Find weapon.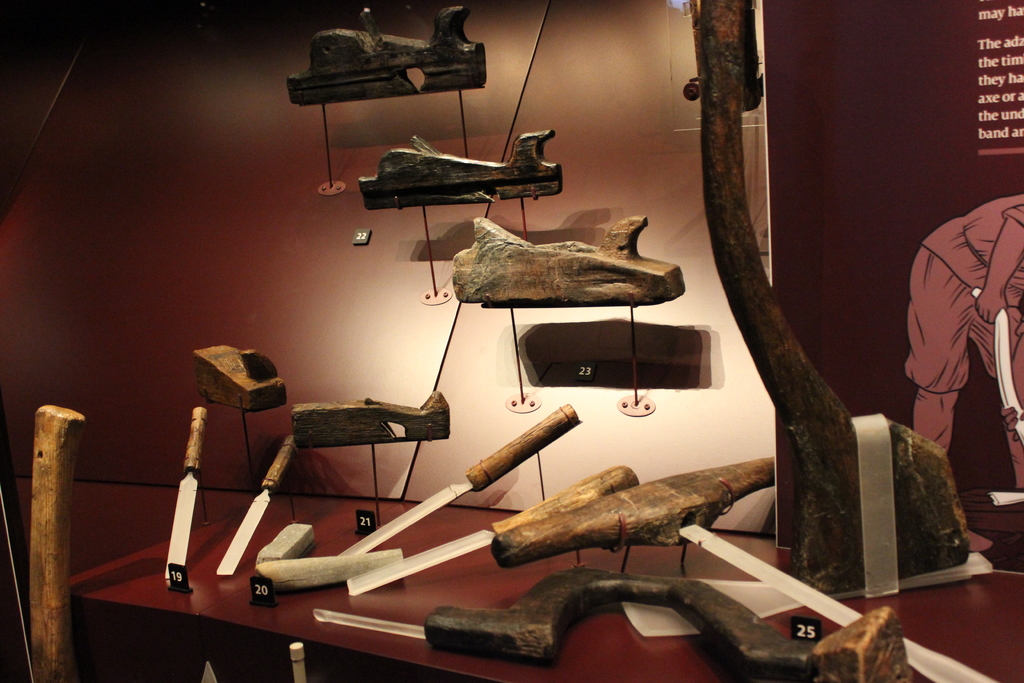
locate(370, 119, 564, 229).
